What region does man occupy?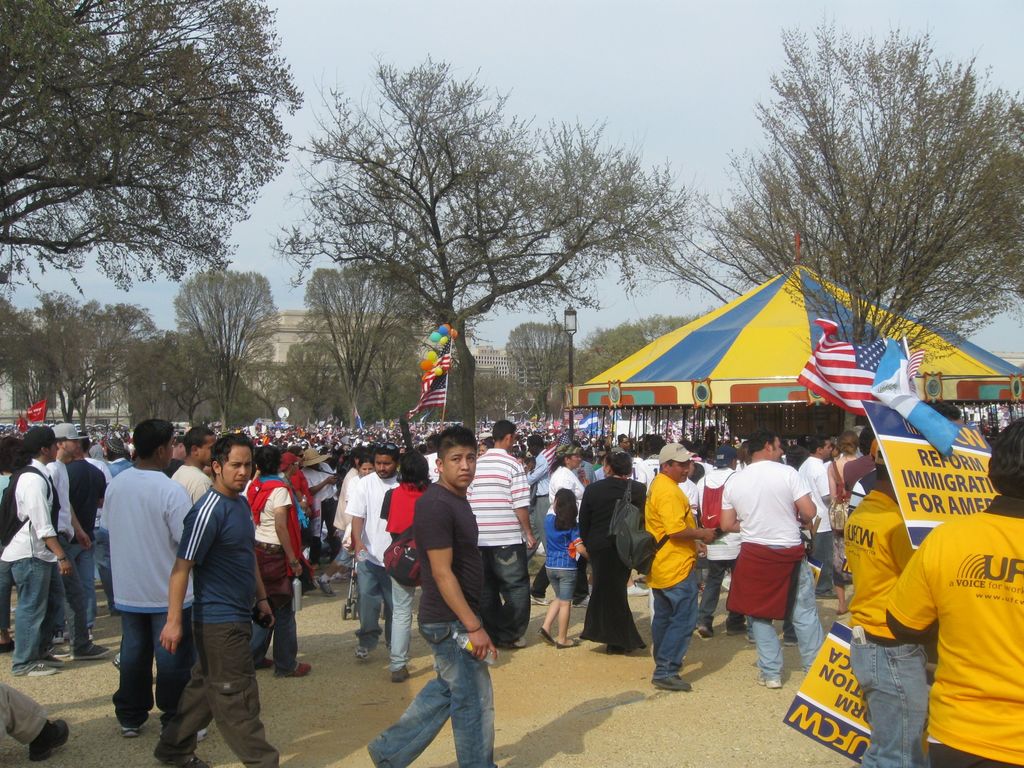
bbox=[279, 450, 308, 600].
